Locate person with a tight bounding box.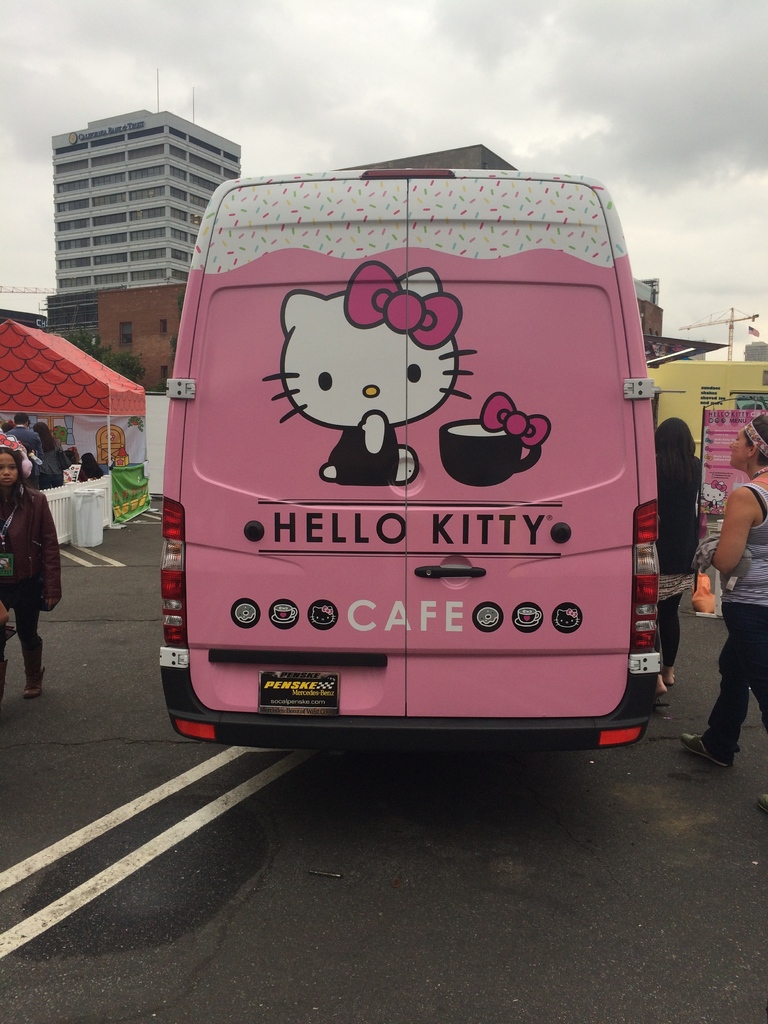
BBox(673, 410, 767, 774).
